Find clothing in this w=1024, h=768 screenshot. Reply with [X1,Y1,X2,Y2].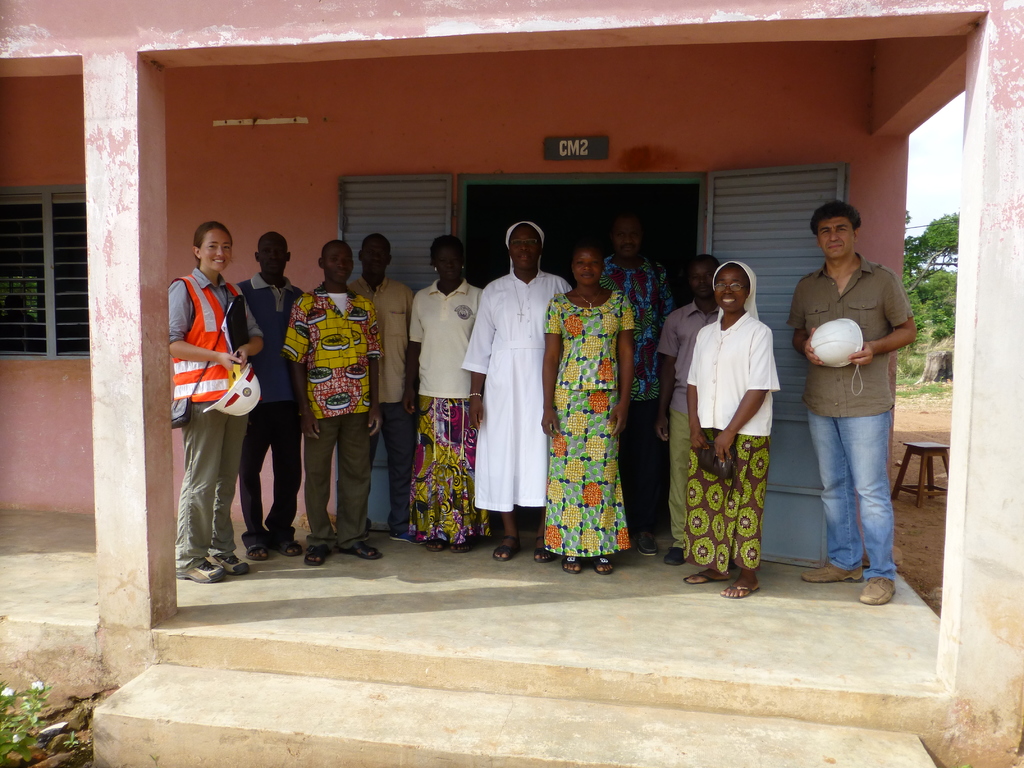
[596,246,673,539].
